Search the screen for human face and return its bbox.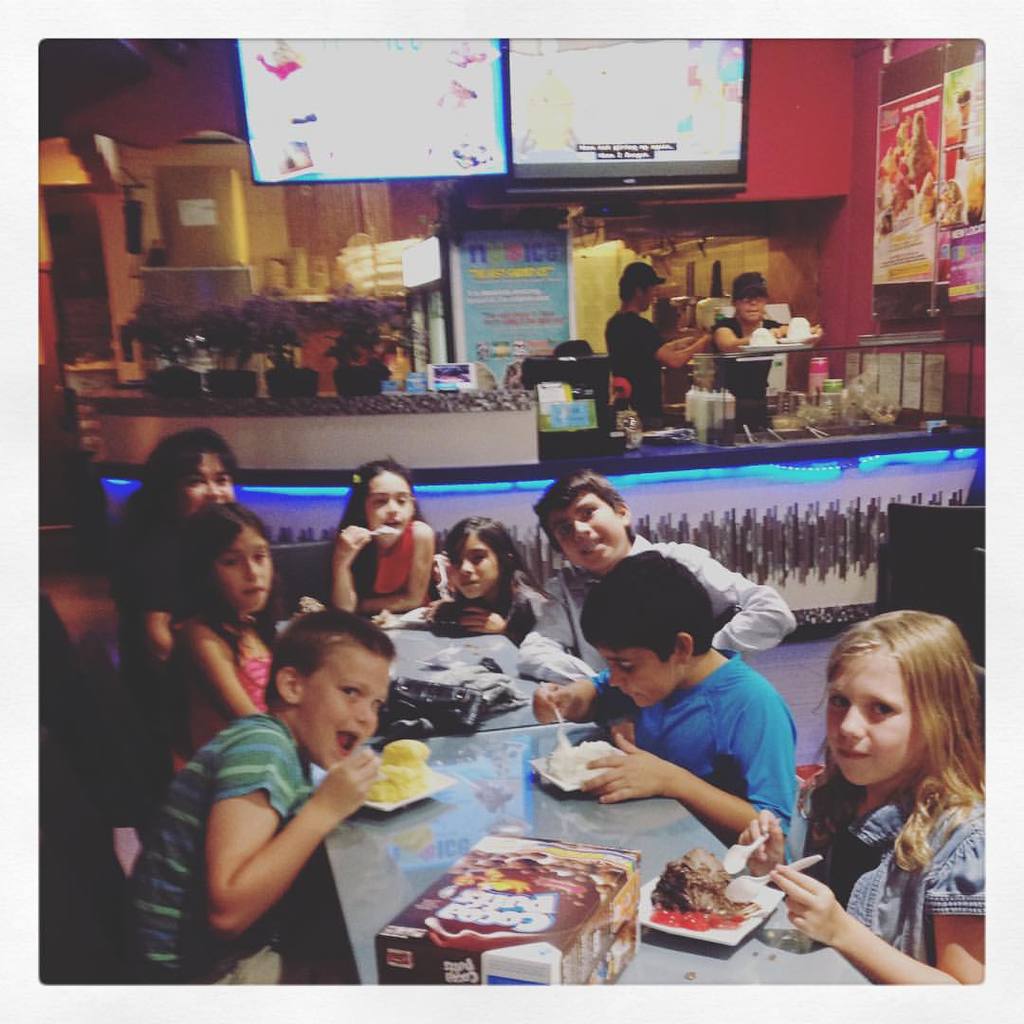
Found: 185, 455, 231, 510.
